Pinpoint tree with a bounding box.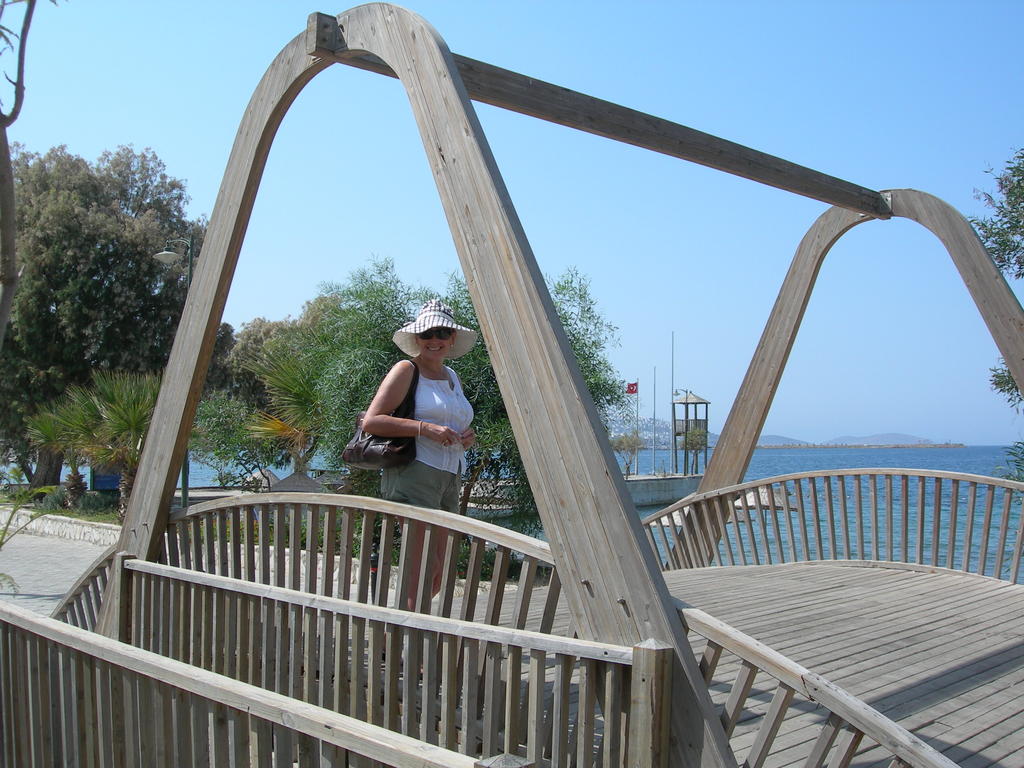
[967, 143, 1023, 503].
